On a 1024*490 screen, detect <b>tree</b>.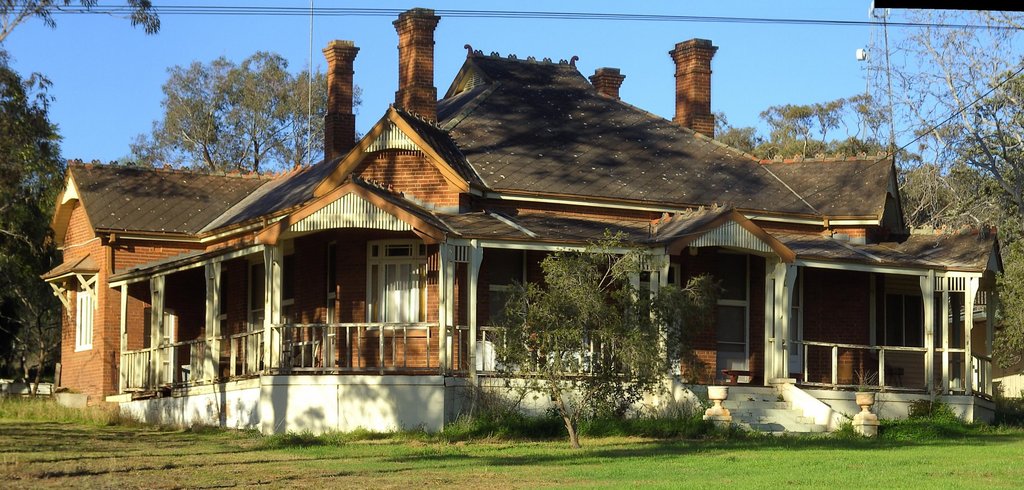
<bbox>0, 0, 163, 63</bbox>.
